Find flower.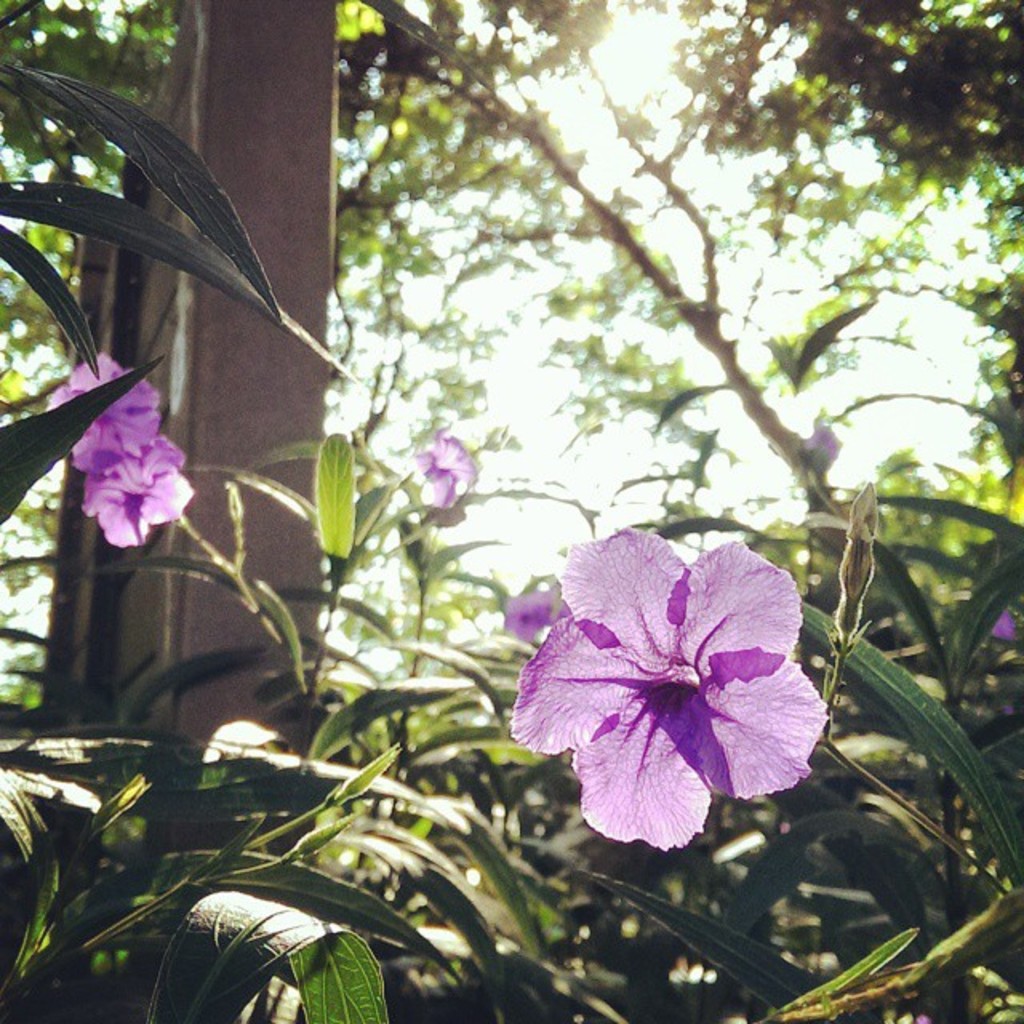
l=40, t=349, r=155, b=475.
